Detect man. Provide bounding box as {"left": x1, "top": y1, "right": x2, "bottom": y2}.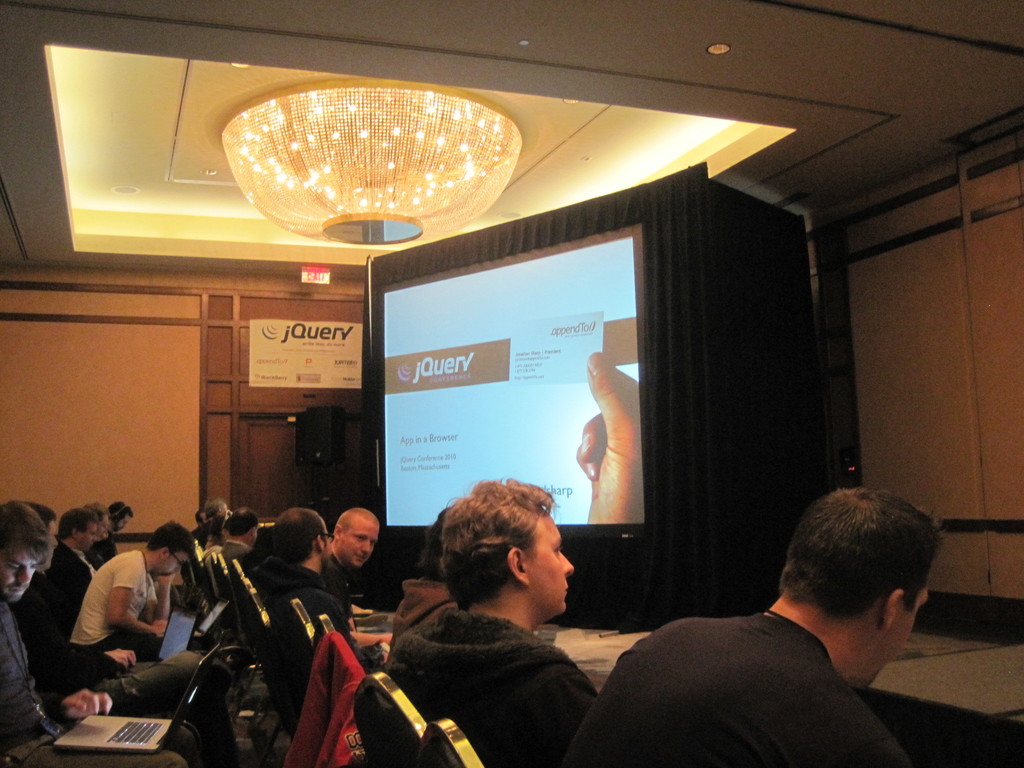
{"left": 327, "top": 508, "right": 394, "bottom": 637}.
